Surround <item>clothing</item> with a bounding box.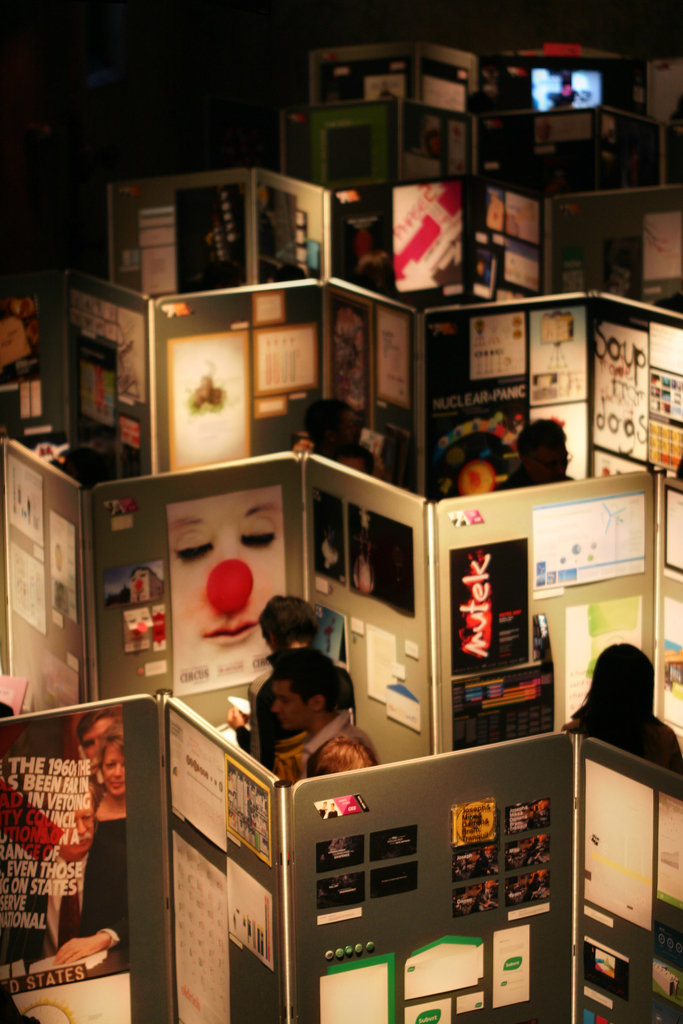
locate(227, 646, 354, 762).
